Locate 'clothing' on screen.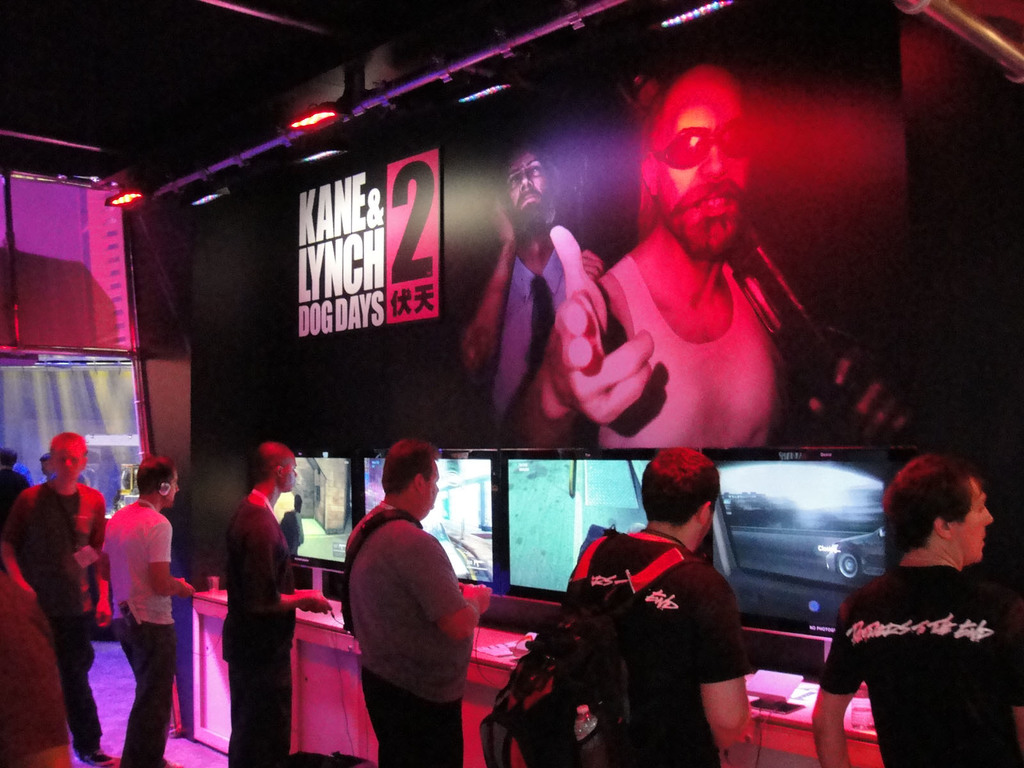
On screen at left=221, top=500, right=293, bottom=763.
